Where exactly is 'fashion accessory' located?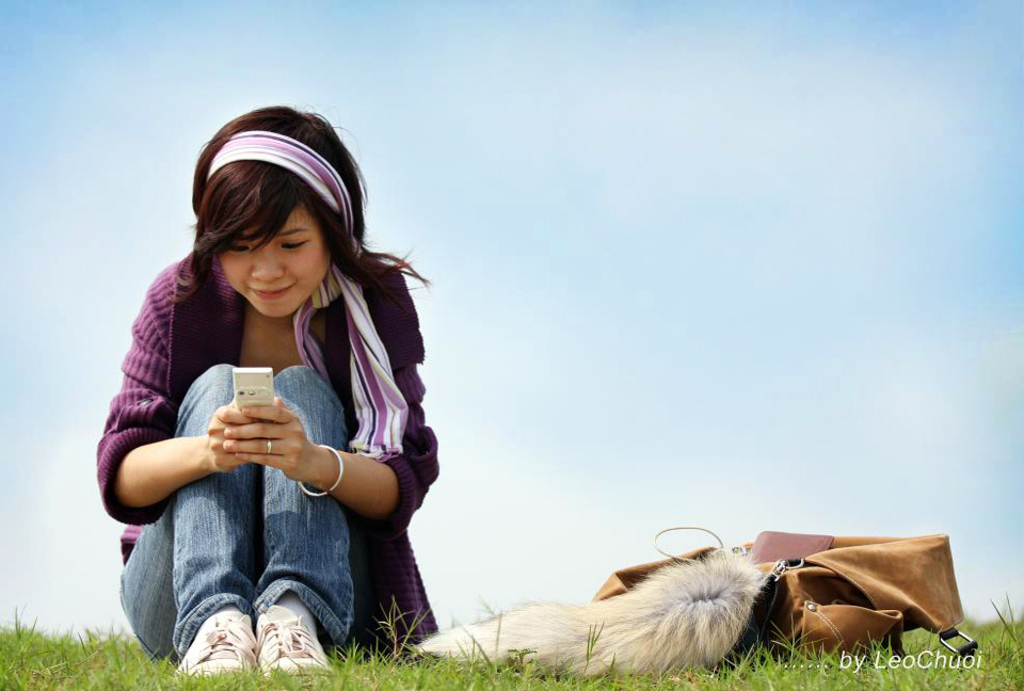
Its bounding box is [left=196, top=126, right=415, bottom=455].
